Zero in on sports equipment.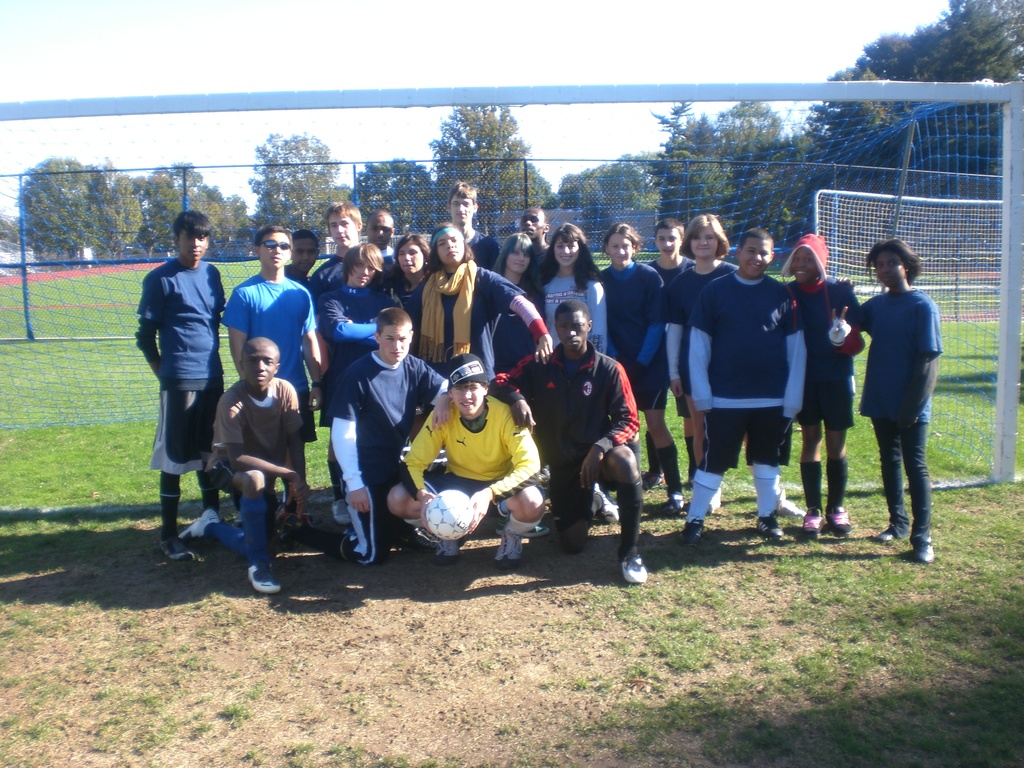
Zeroed in: 430 543 460 566.
